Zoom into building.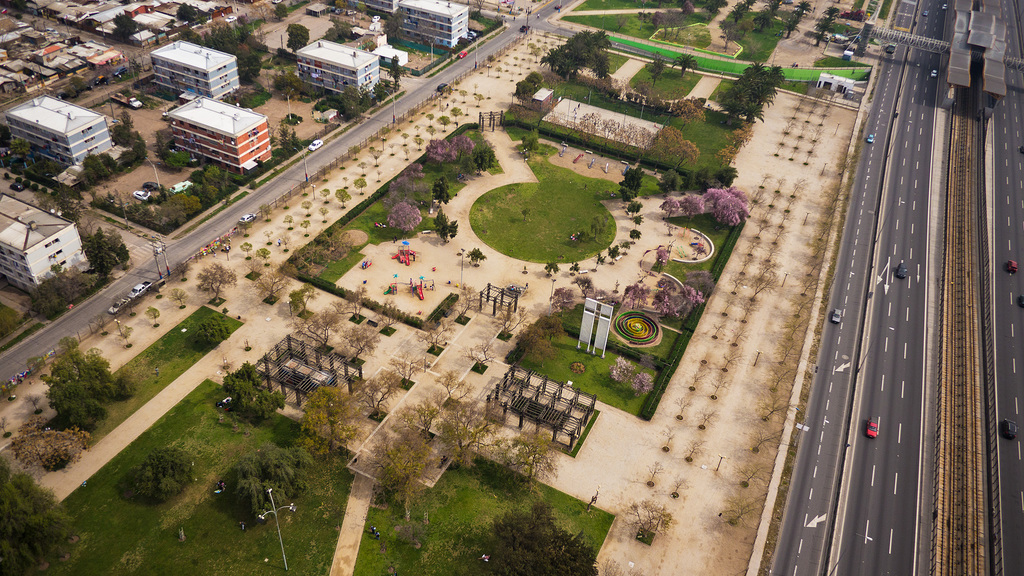
Zoom target: (left=169, top=95, right=271, bottom=172).
